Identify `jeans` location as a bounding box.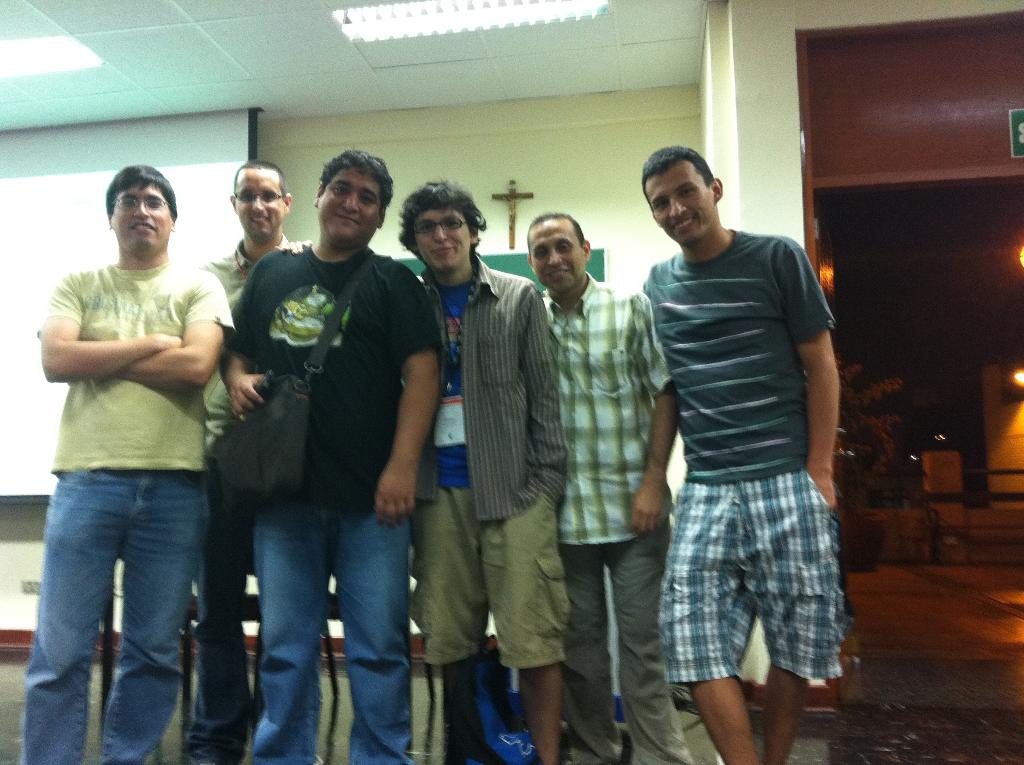
<region>30, 458, 213, 754</region>.
